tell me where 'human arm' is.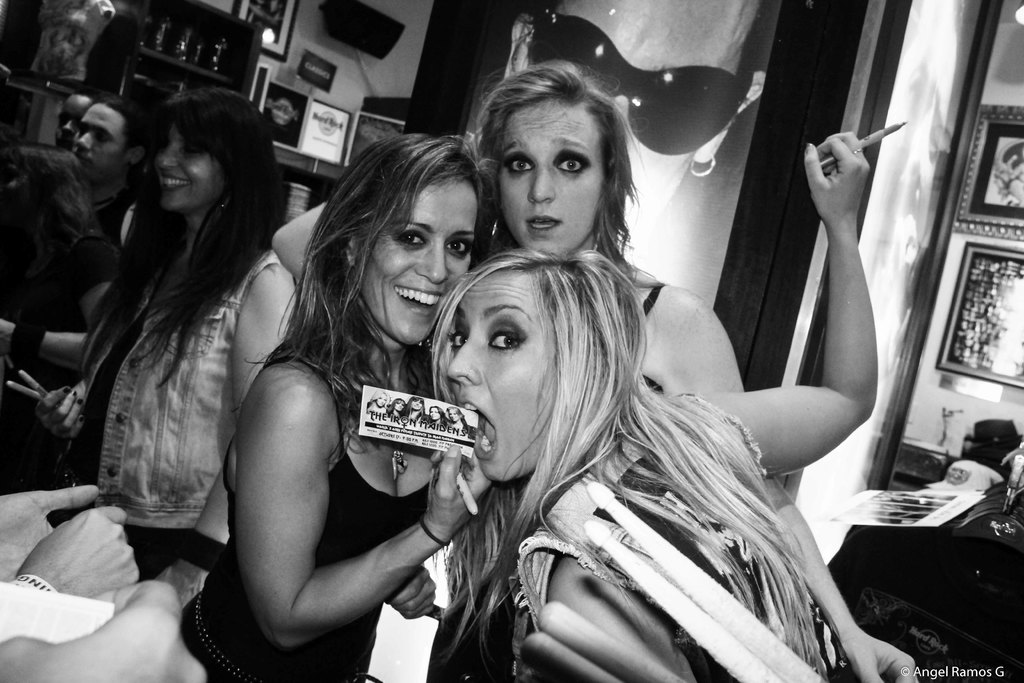
'human arm' is at pyautogui.locateOnScreen(0, 575, 224, 682).
